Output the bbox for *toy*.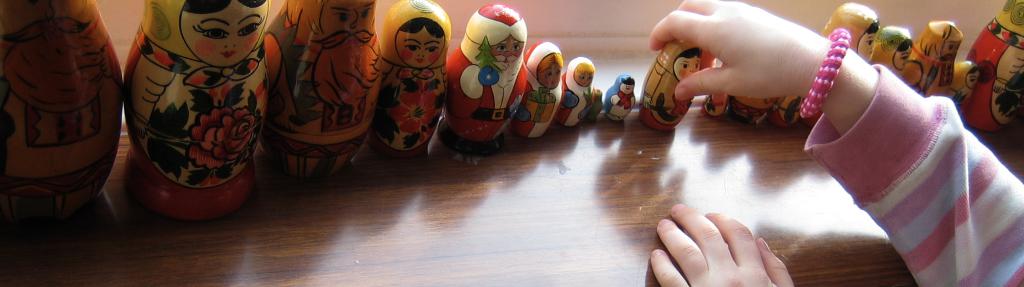
(563,54,603,126).
